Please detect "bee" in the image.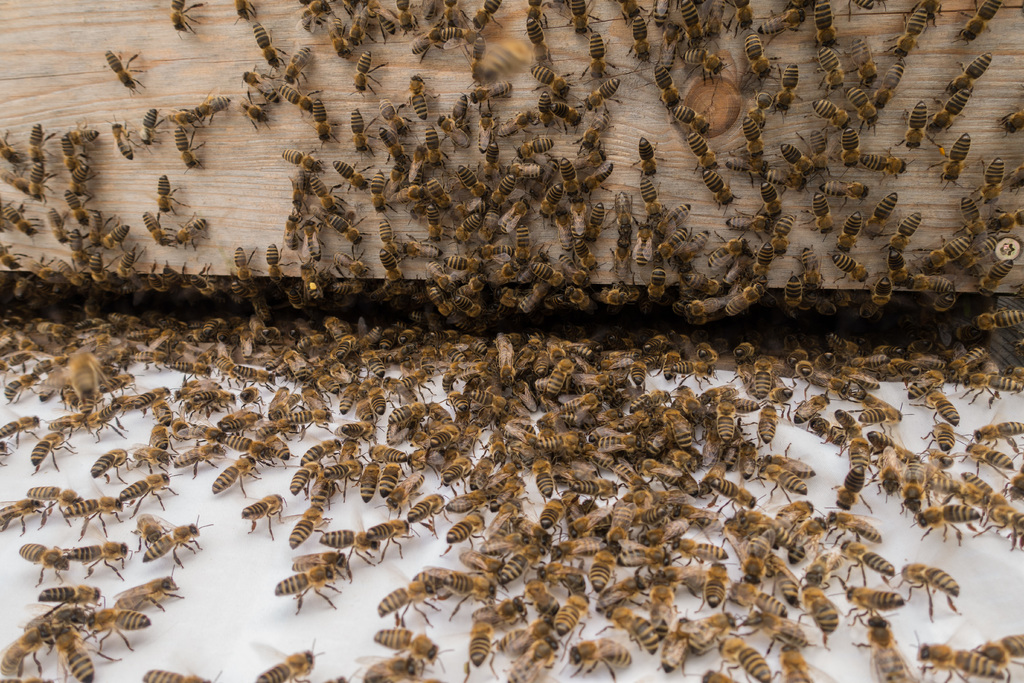
[769, 386, 794, 418].
